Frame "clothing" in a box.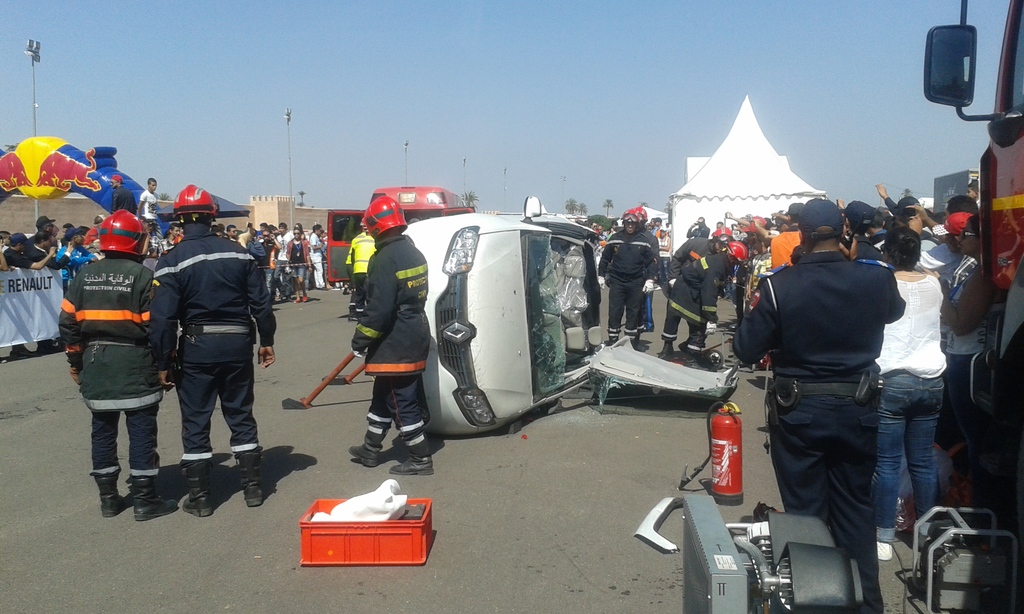
Rect(659, 239, 712, 356).
